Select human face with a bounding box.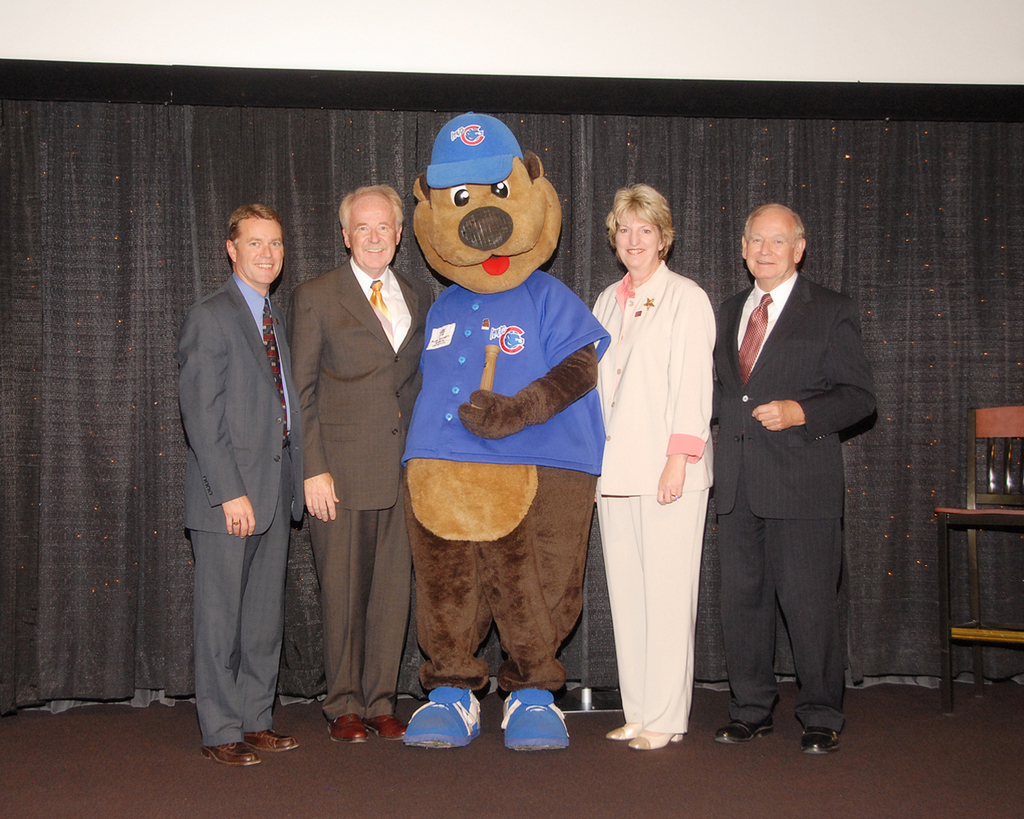
(236,215,281,284).
